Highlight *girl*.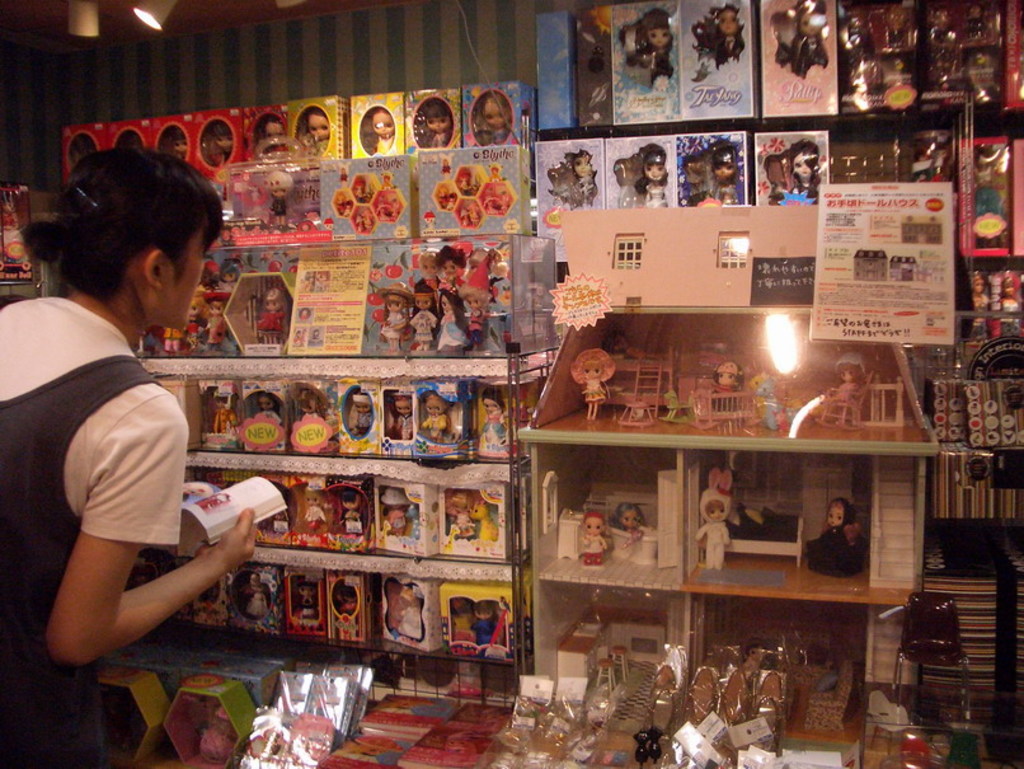
Highlighted region: 379 491 405 531.
